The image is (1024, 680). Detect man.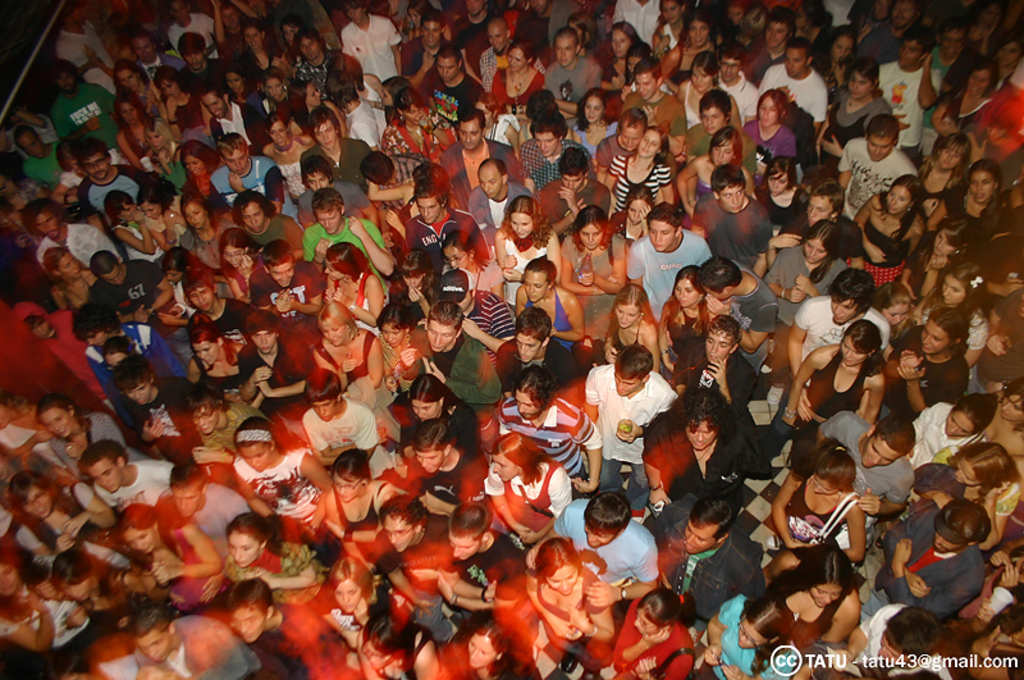
Detection: Rect(833, 115, 918, 213).
